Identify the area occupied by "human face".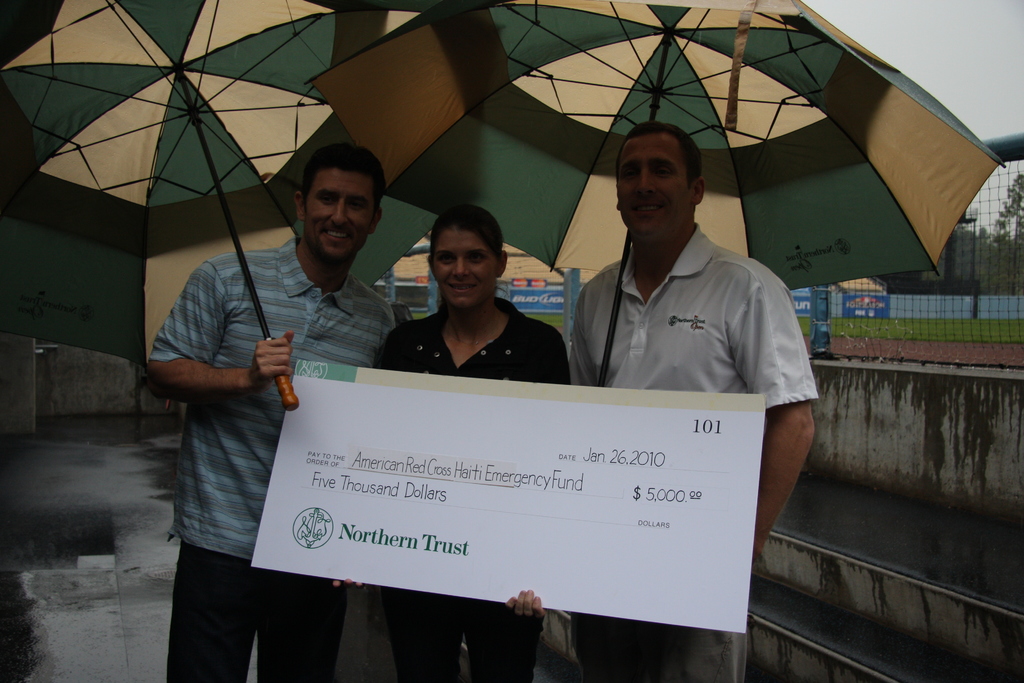
Area: rect(614, 134, 695, 244).
